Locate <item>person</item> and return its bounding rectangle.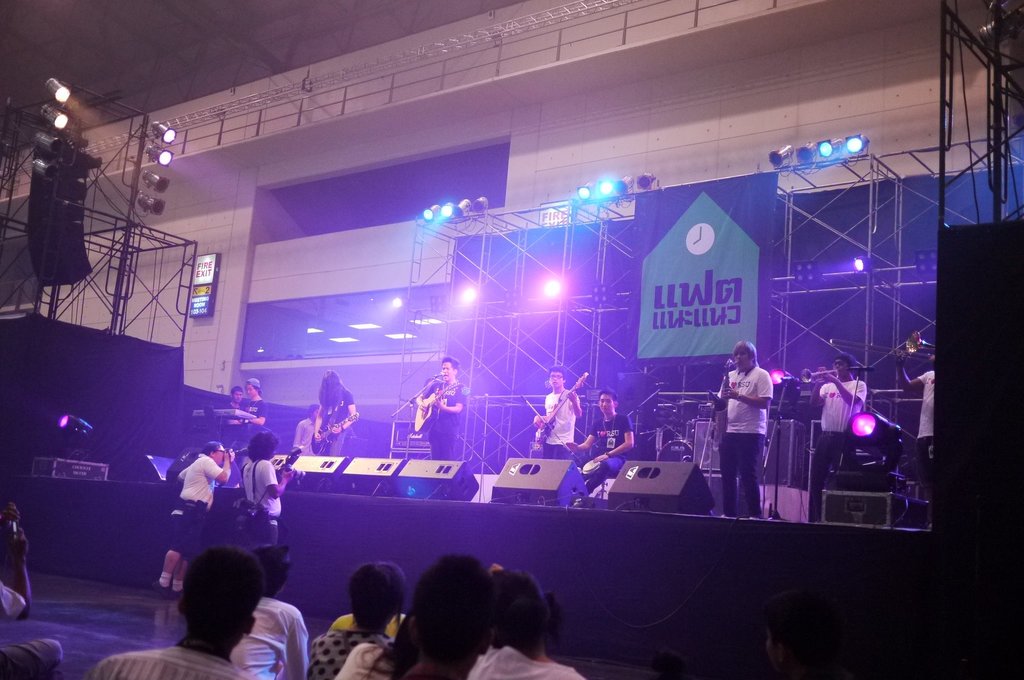
{"x1": 239, "y1": 373, "x2": 270, "y2": 426}.
